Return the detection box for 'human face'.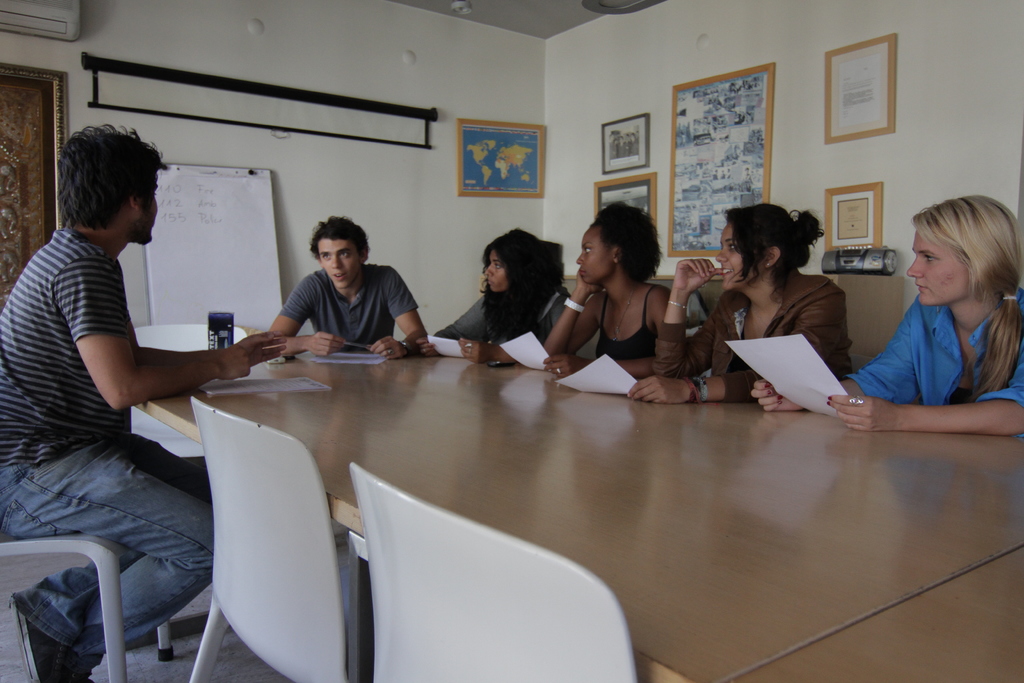
pyautogui.locateOnScreen(575, 225, 612, 284).
